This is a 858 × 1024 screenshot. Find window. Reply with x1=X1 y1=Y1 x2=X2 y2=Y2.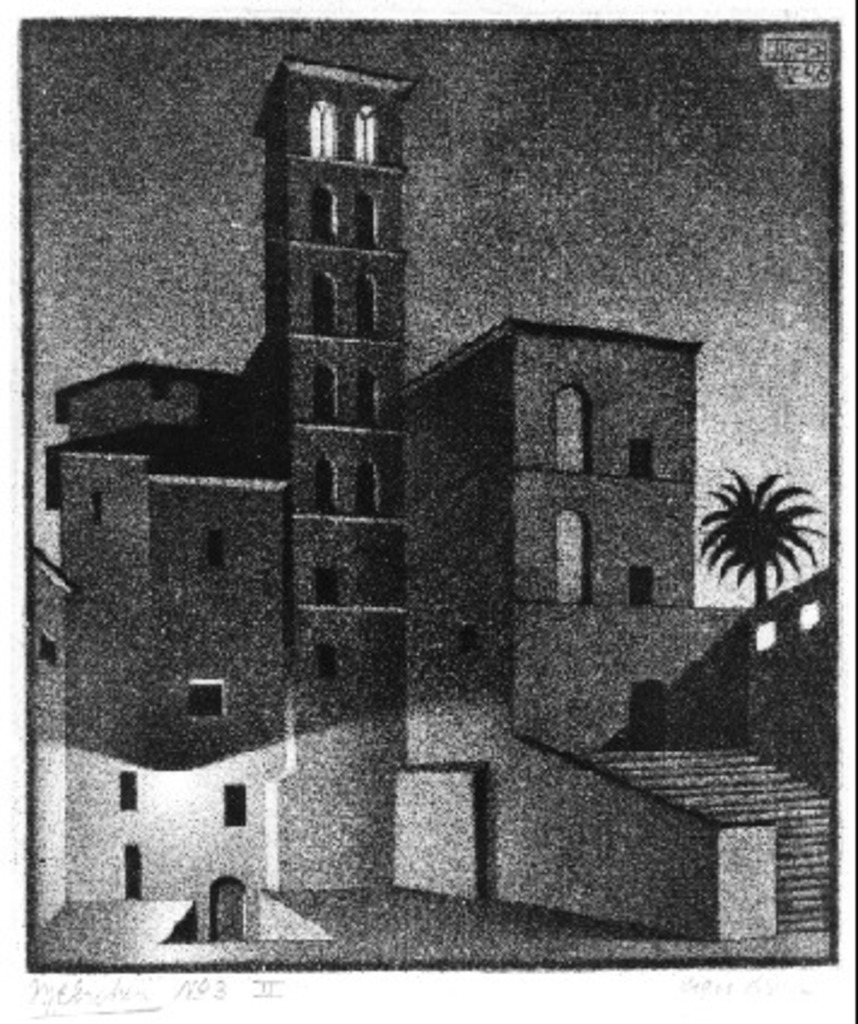
x1=207 y1=525 x2=227 y2=566.
